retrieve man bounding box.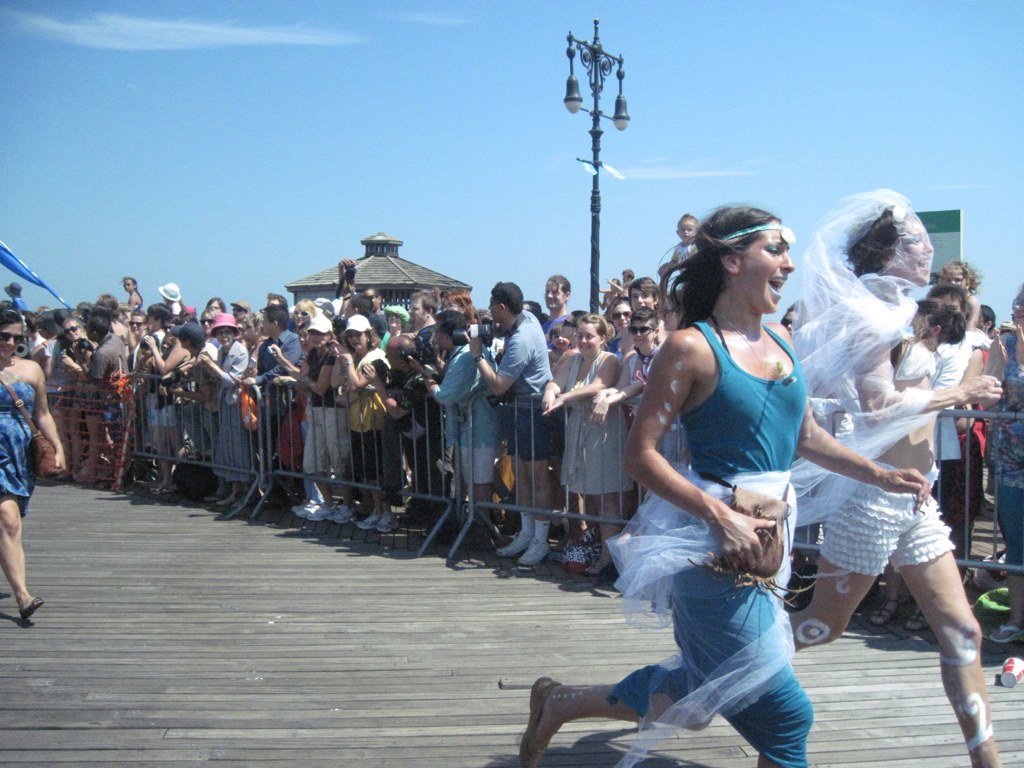
Bounding box: crop(617, 279, 671, 353).
